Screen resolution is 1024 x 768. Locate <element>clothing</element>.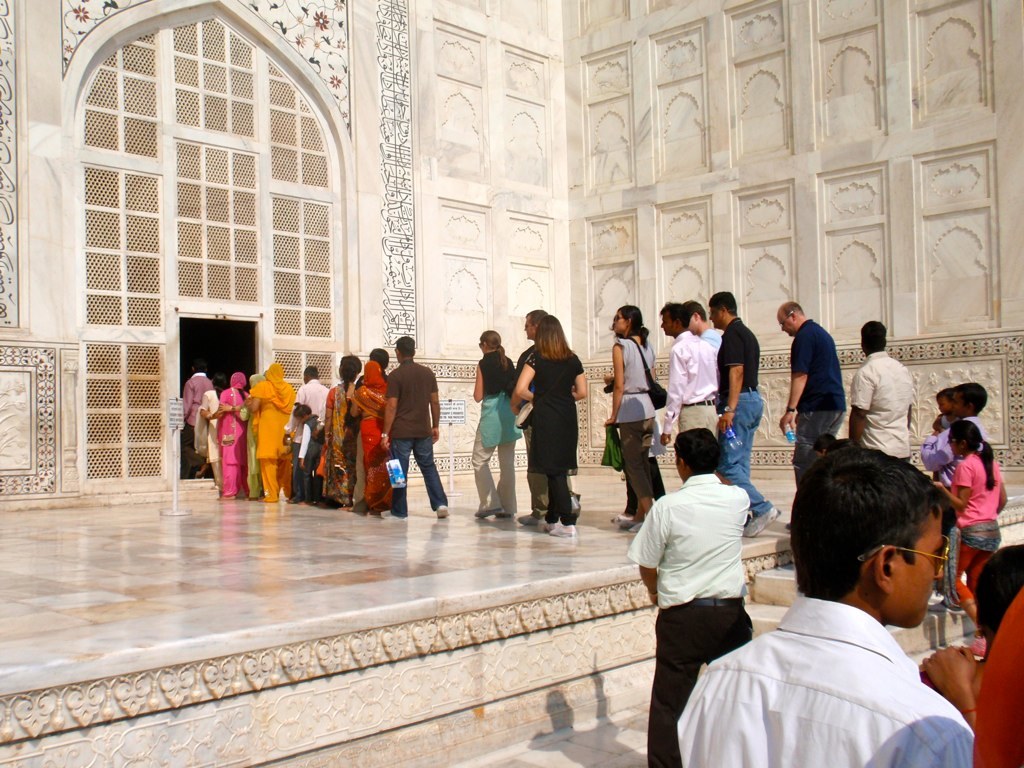
921/413/987/600.
